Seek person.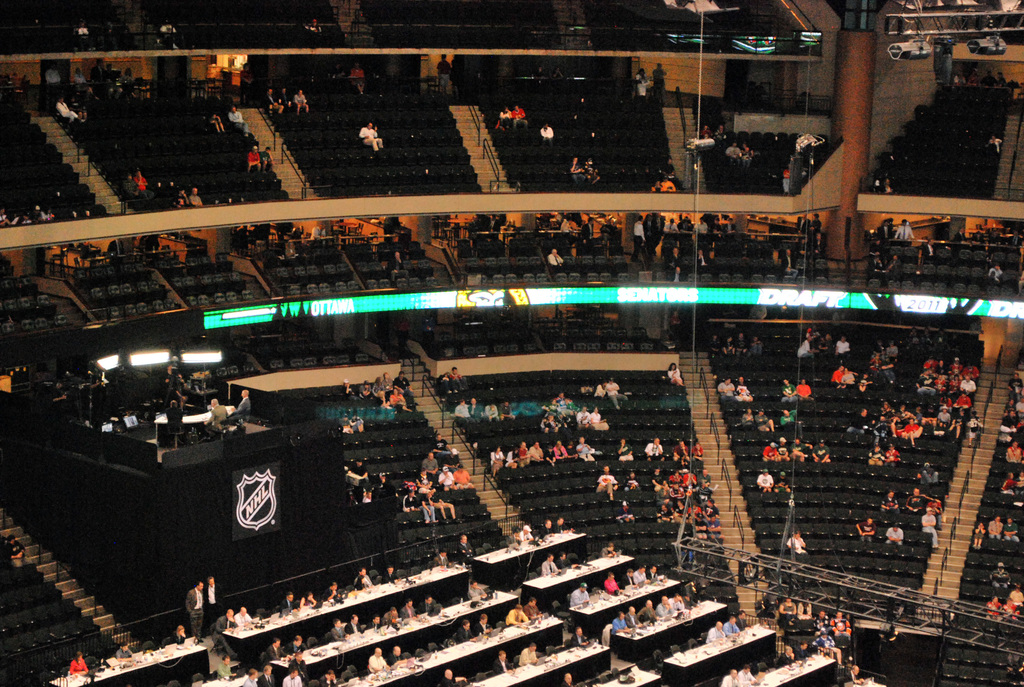
left=774, top=587, right=853, bottom=671.
